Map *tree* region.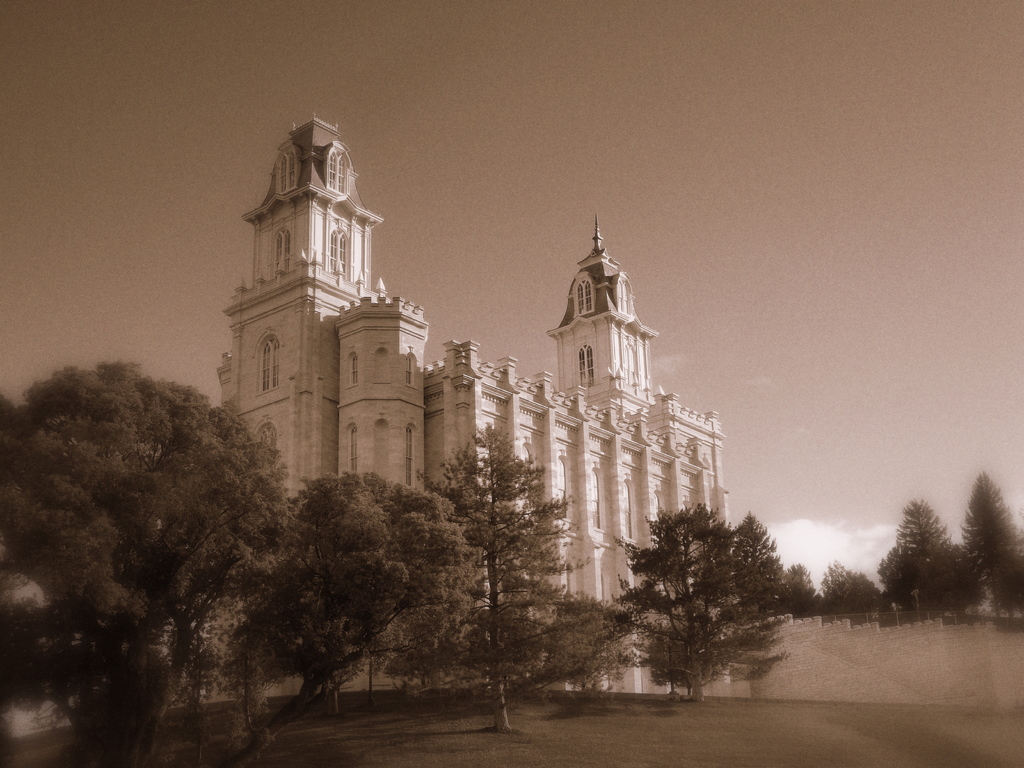
Mapped to (0, 399, 140, 705).
